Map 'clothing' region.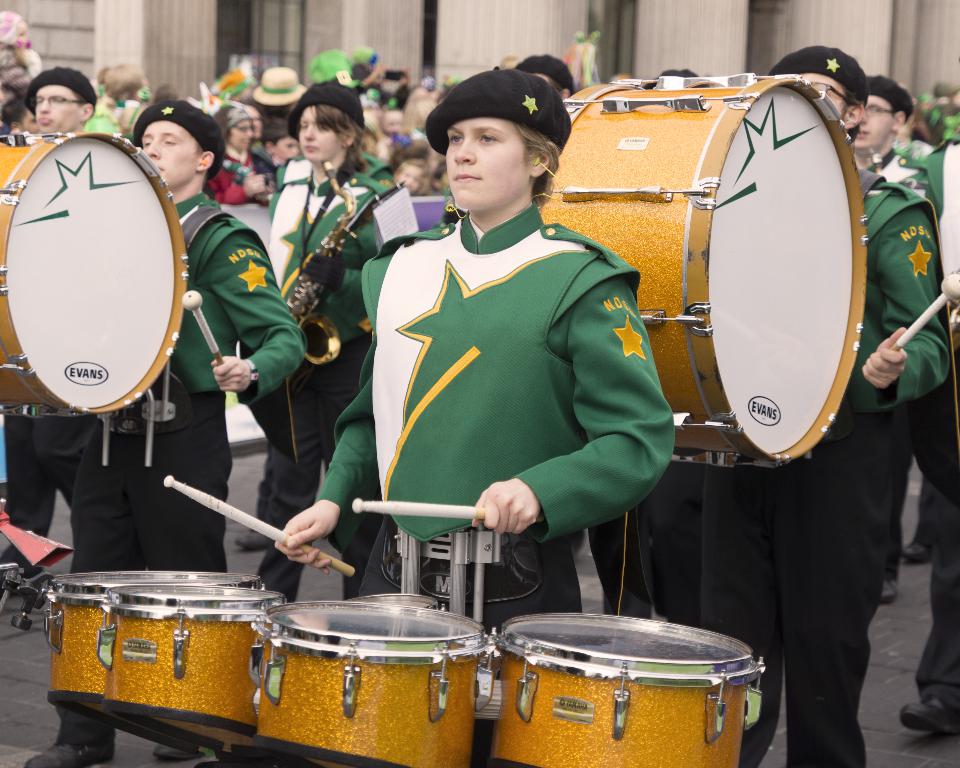
Mapped to region(355, 160, 650, 605).
